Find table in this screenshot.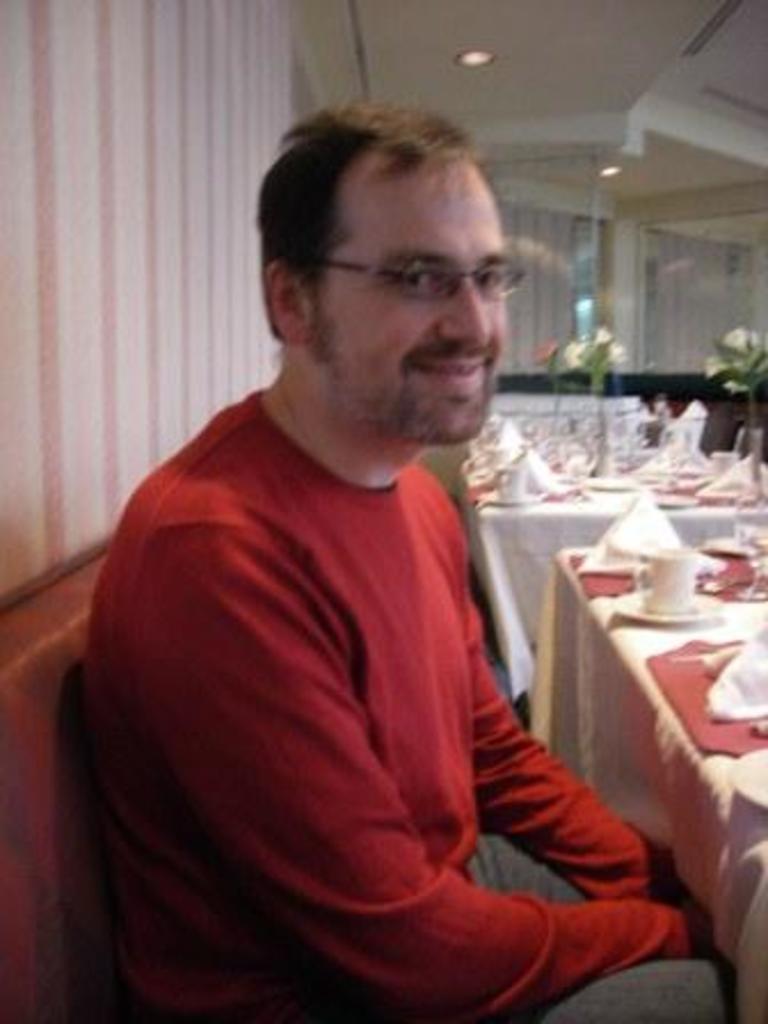
The bounding box for table is rect(521, 539, 766, 1022).
